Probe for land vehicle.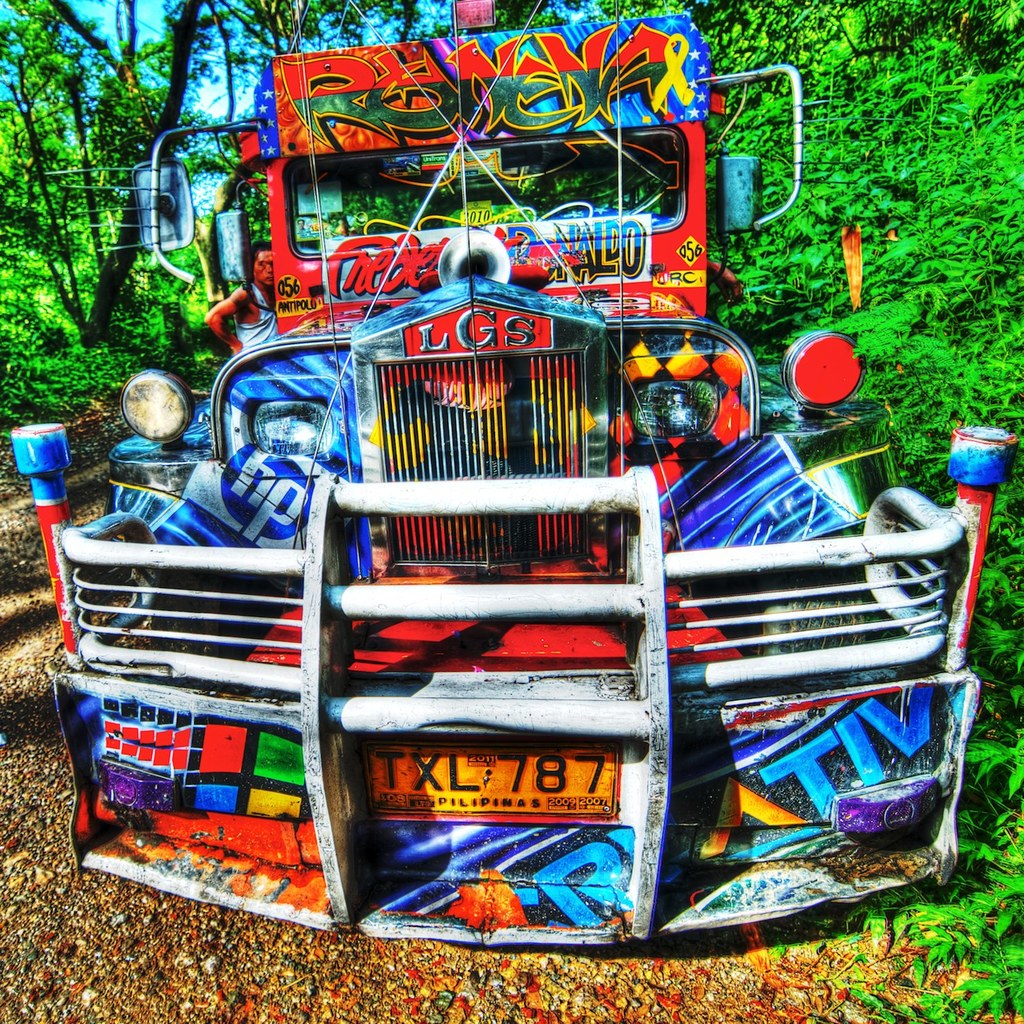
Probe result: (67, 149, 922, 946).
